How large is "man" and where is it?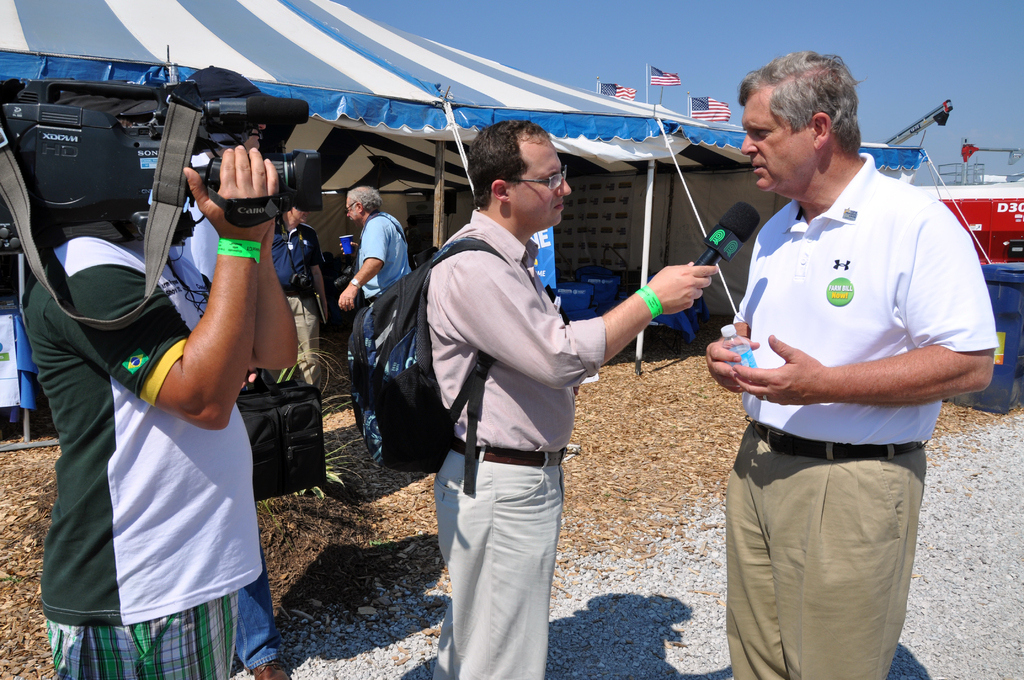
Bounding box: [left=22, top=134, right=283, bottom=679].
